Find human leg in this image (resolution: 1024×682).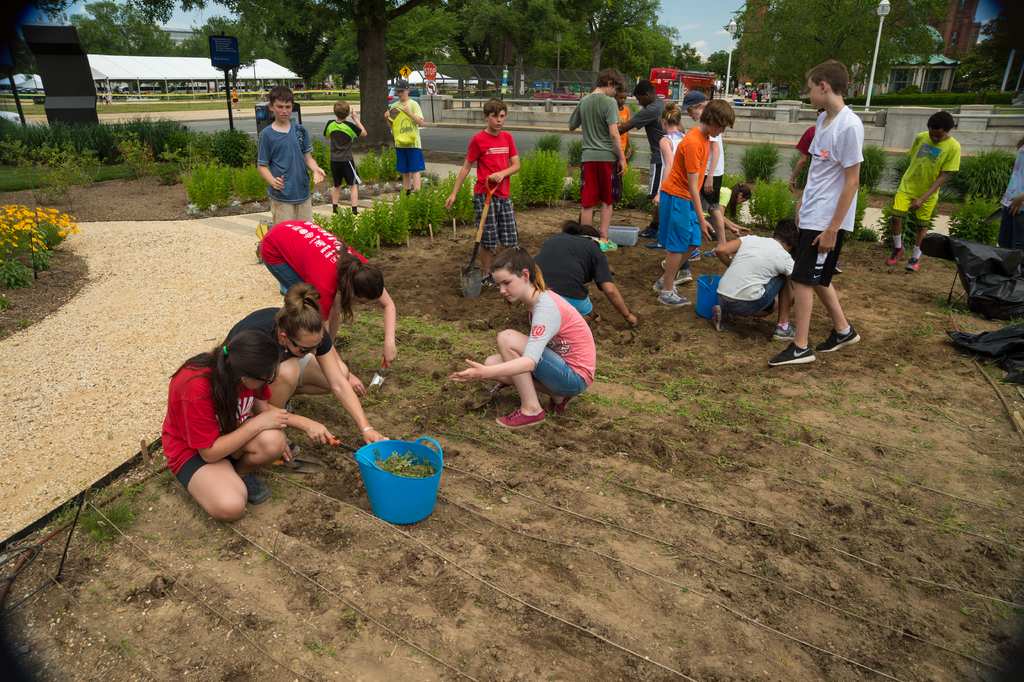
[left=766, top=278, right=820, bottom=369].
